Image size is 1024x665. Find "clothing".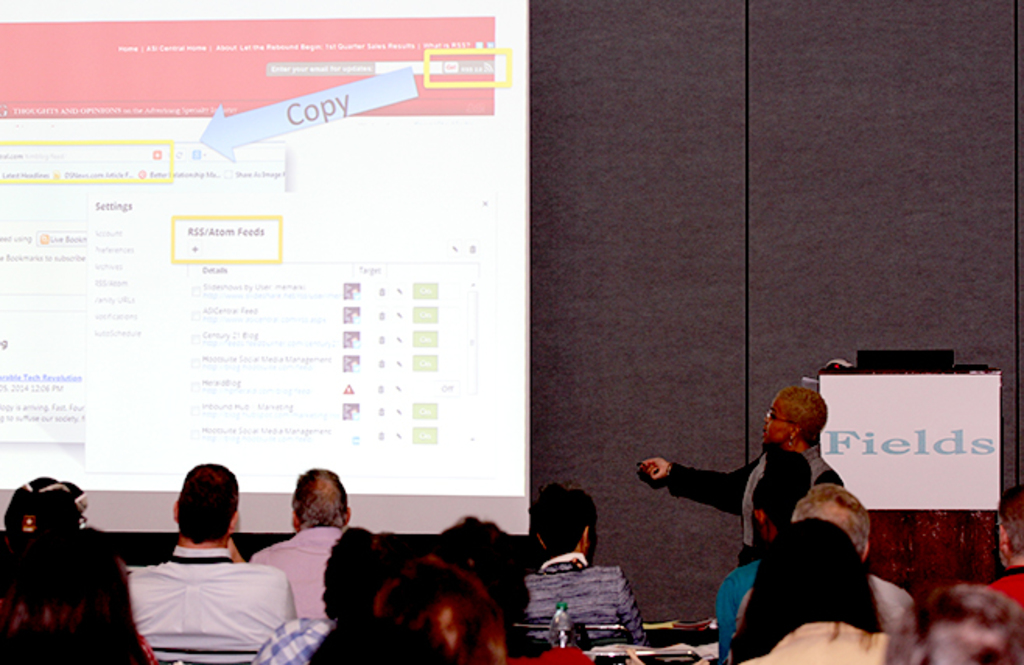
(128,545,294,663).
